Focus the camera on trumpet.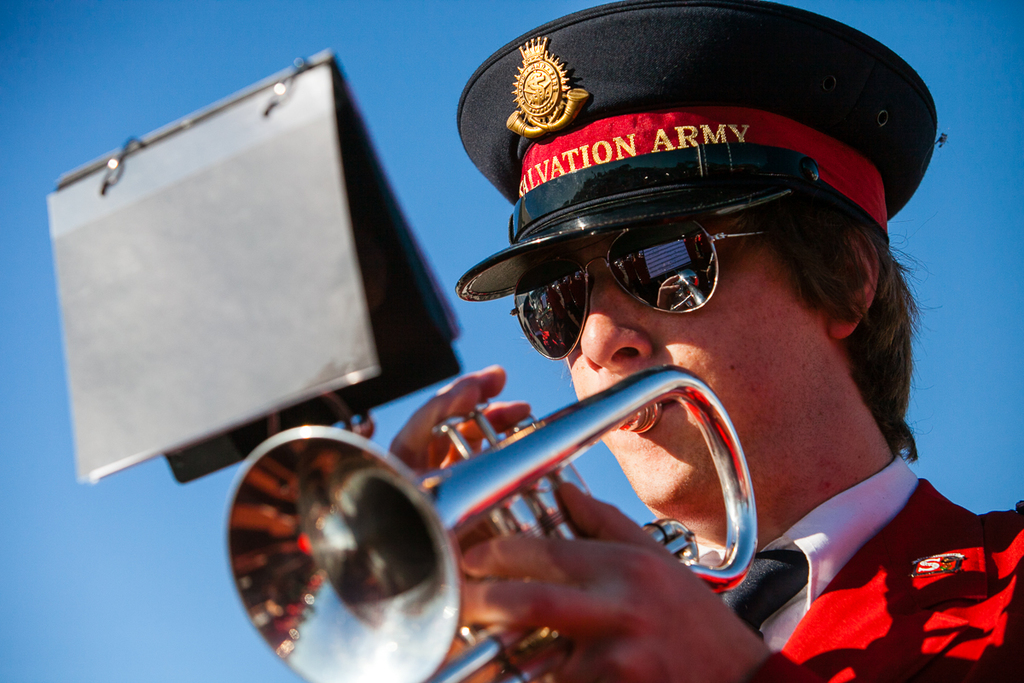
Focus region: locate(220, 363, 758, 682).
